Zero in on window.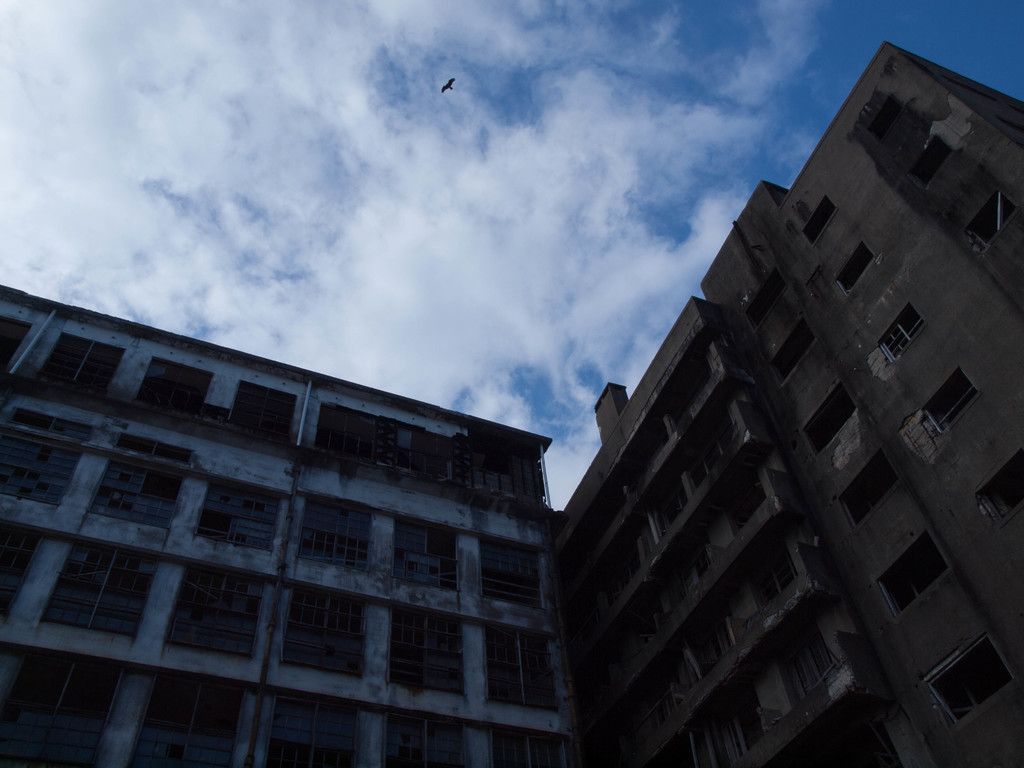
Zeroed in: (394,516,463,600).
